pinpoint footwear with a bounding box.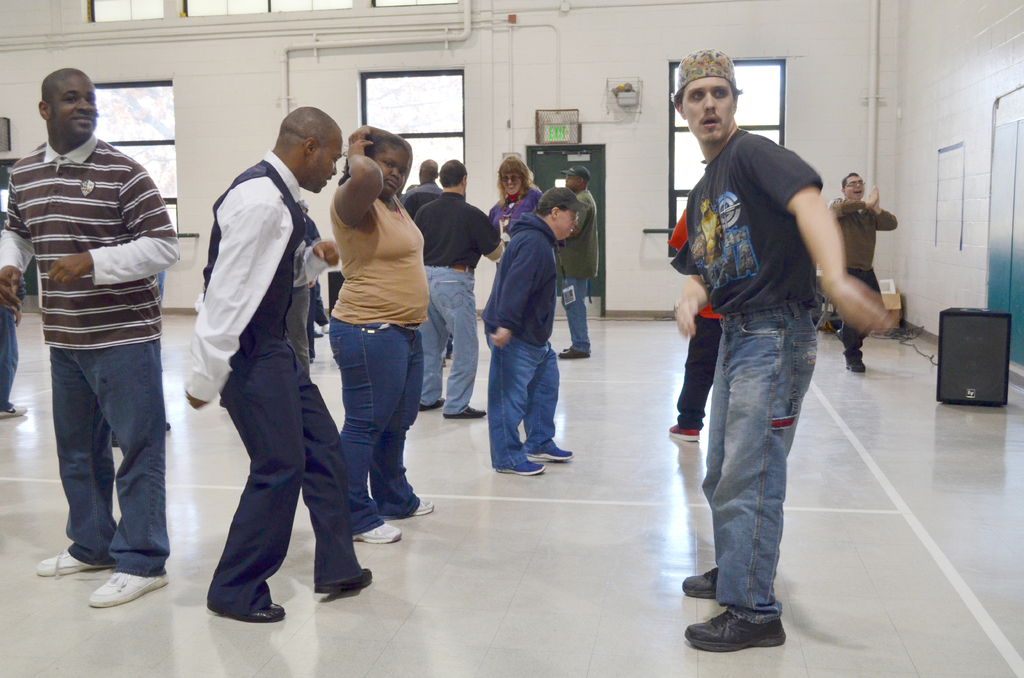
detection(560, 346, 569, 351).
